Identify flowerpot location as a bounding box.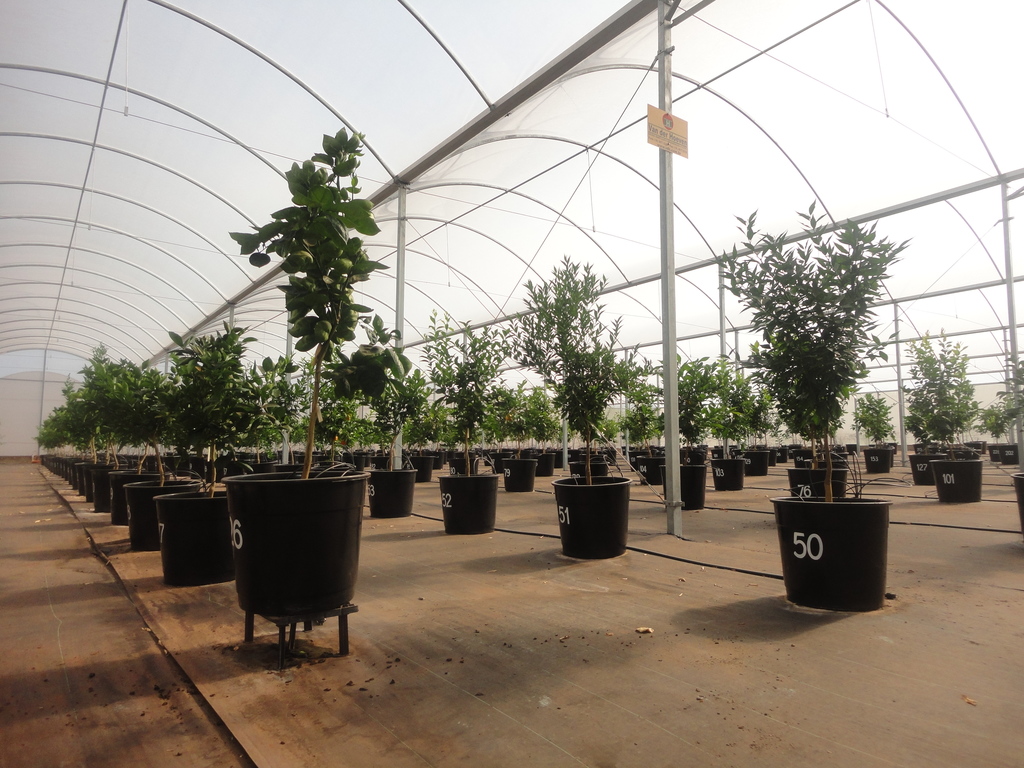
[785,444,804,461].
